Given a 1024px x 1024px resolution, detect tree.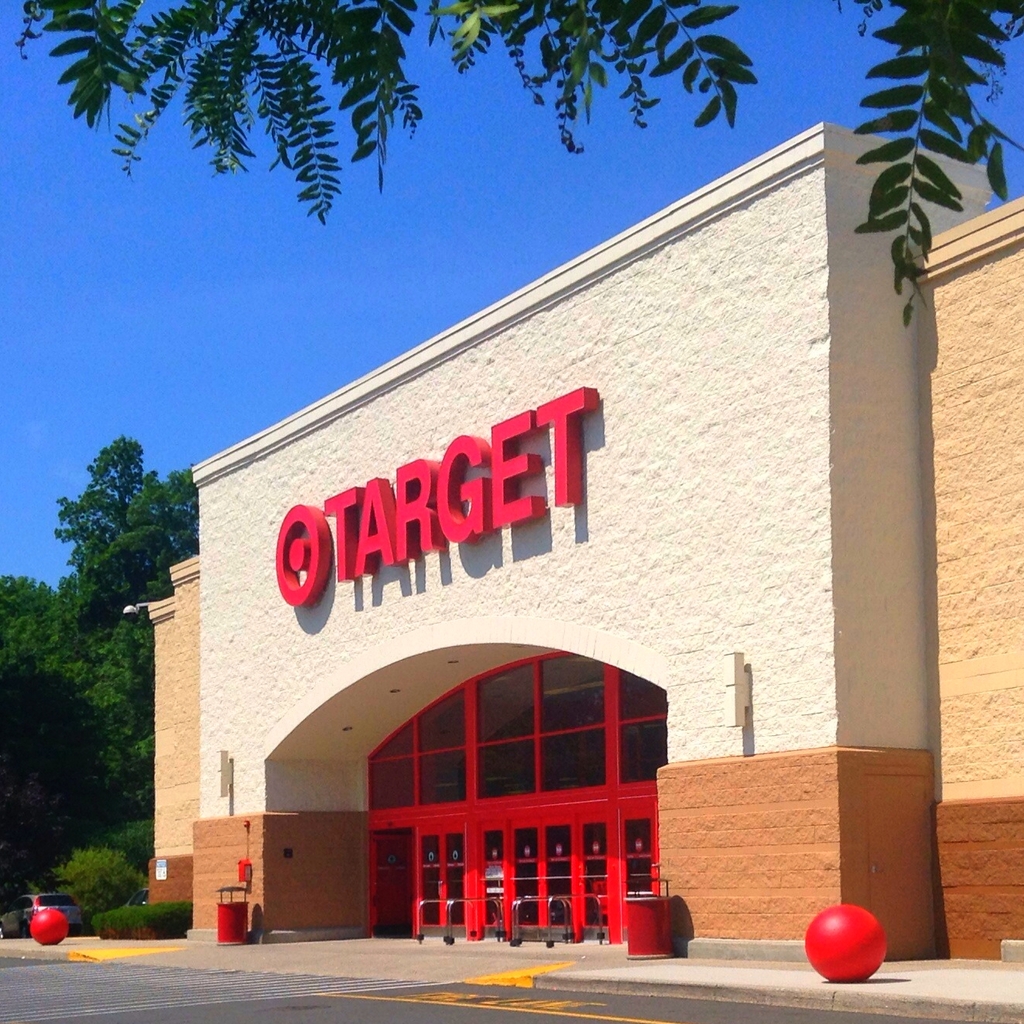
(19,0,1023,263).
